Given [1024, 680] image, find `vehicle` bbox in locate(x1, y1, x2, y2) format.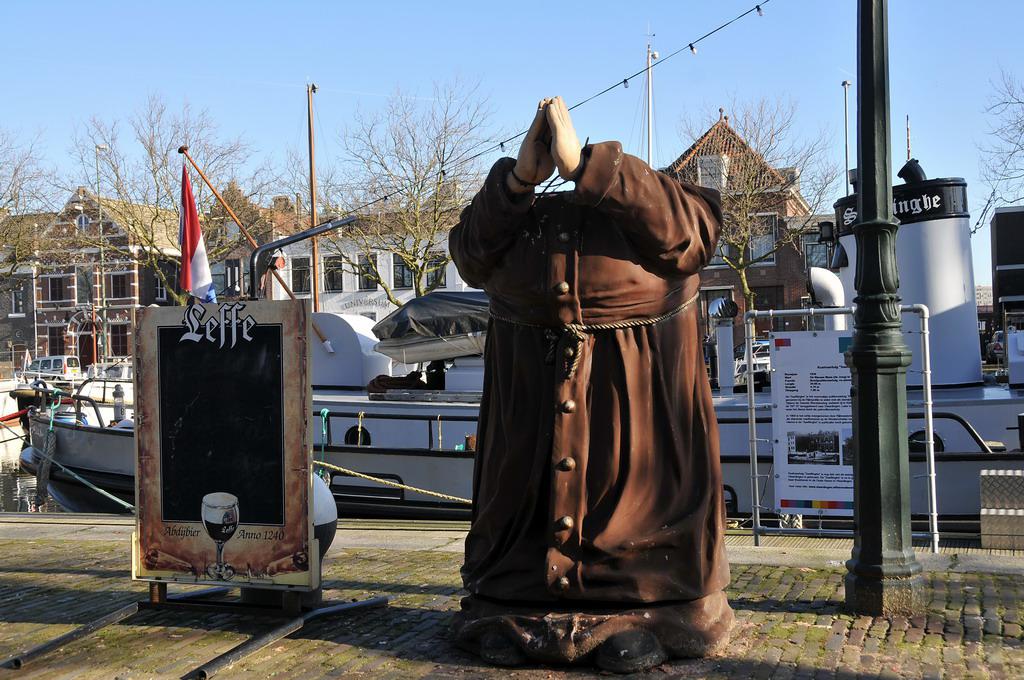
locate(80, 361, 136, 384).
